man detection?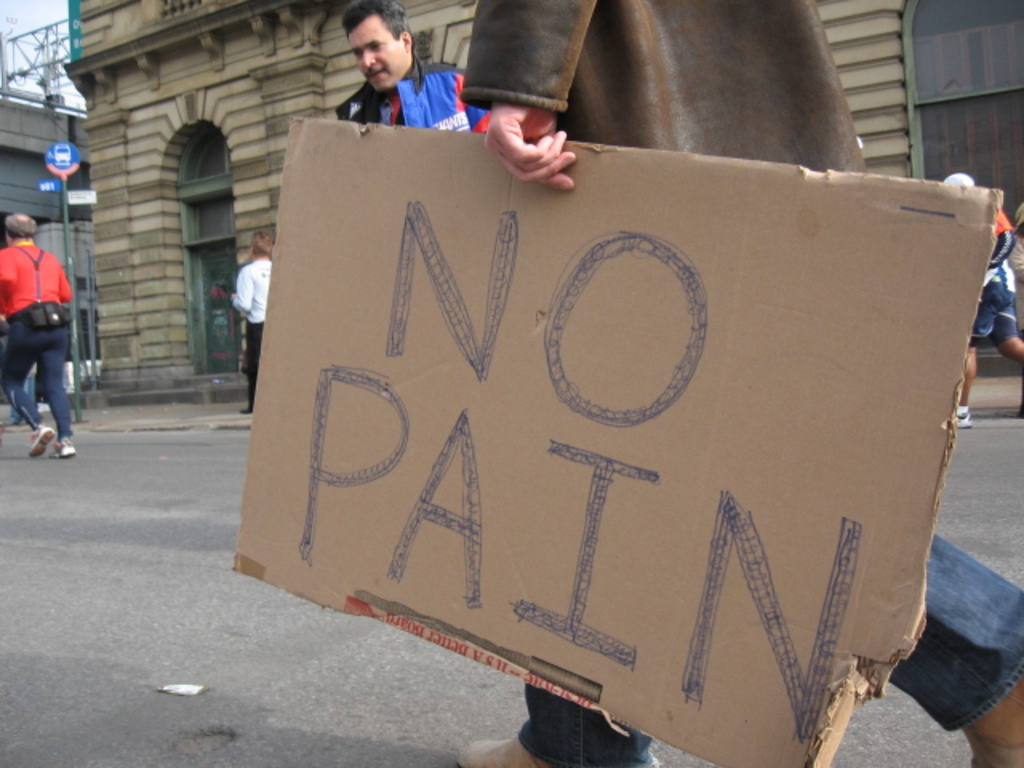
<region>226, 230, 270, 411</region>
